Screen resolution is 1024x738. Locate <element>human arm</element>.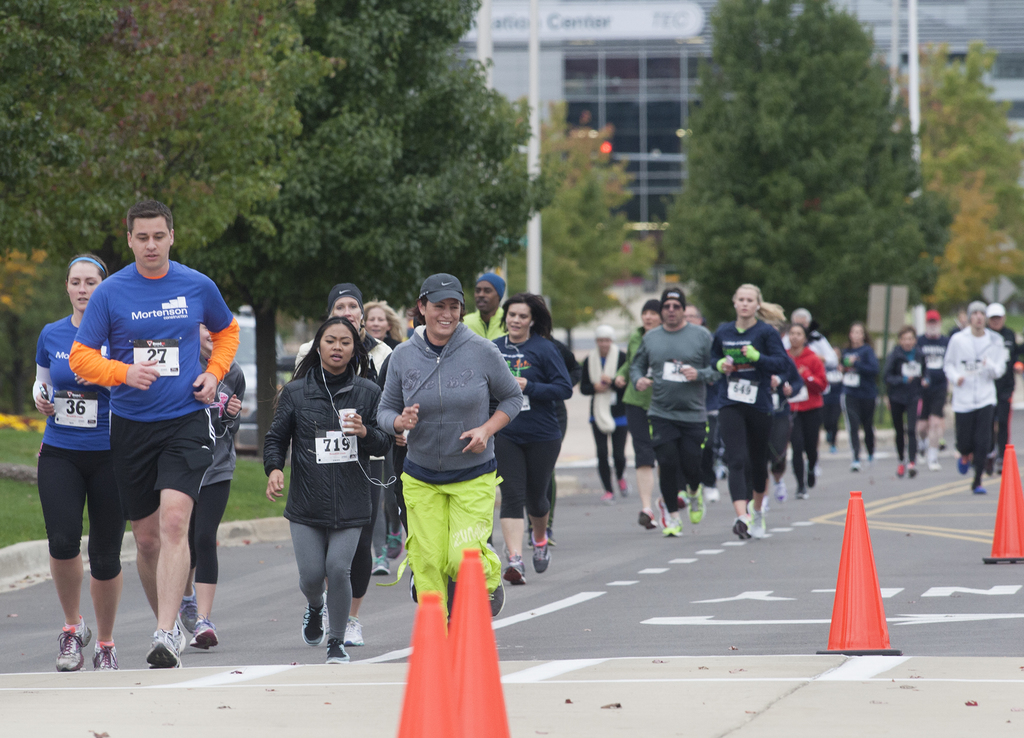
<region>332, 379, 396, 468</region>.
